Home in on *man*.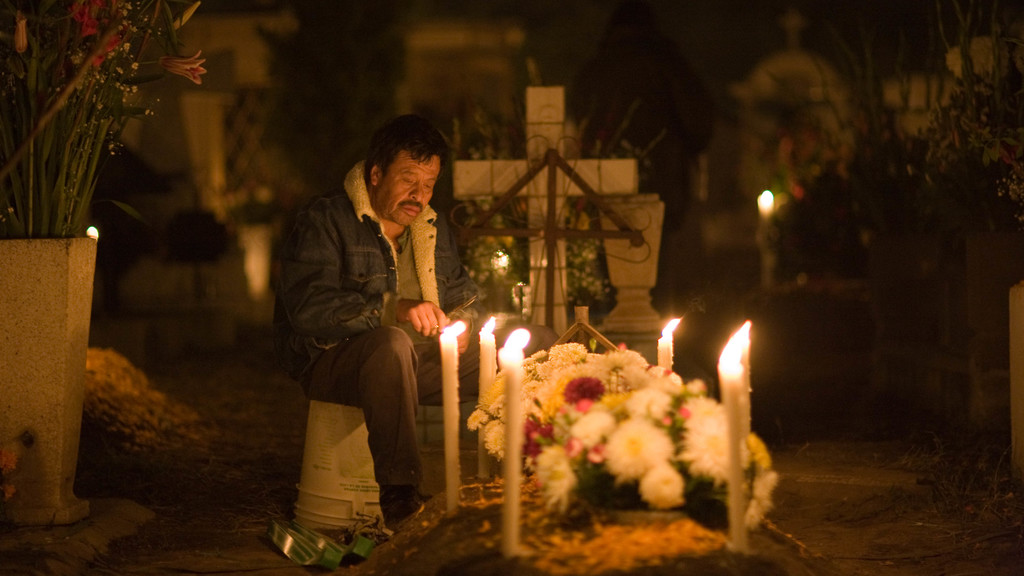
Homed in at {"left": 268, "top": 117, "right": 474, "bottom": 540}.
